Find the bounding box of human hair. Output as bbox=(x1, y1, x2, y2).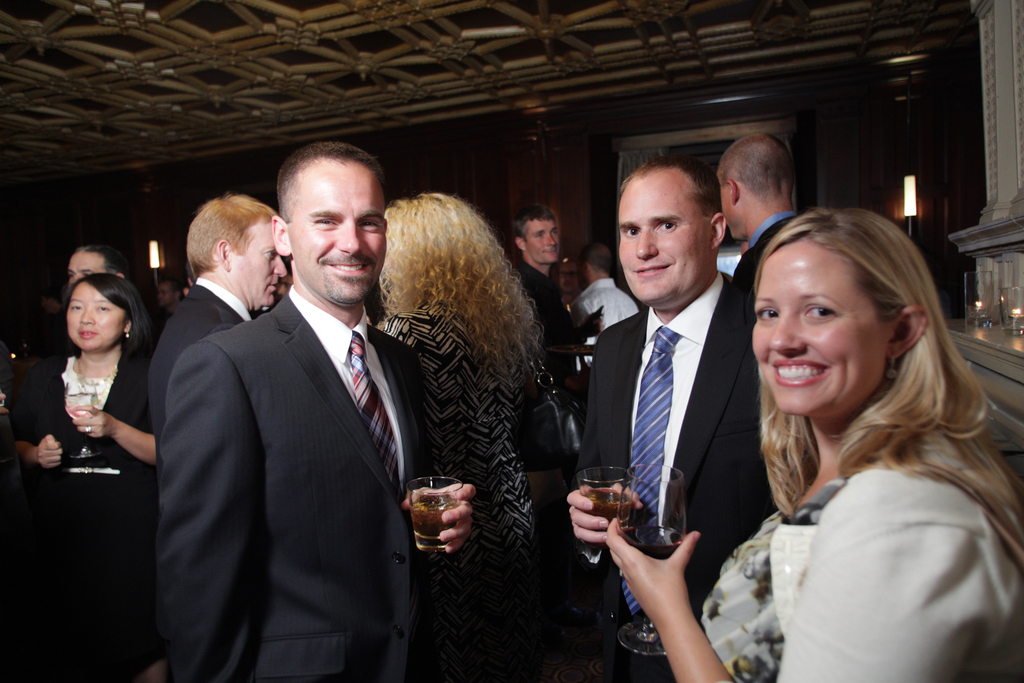
bbox=(753, 192, 999, 575).
